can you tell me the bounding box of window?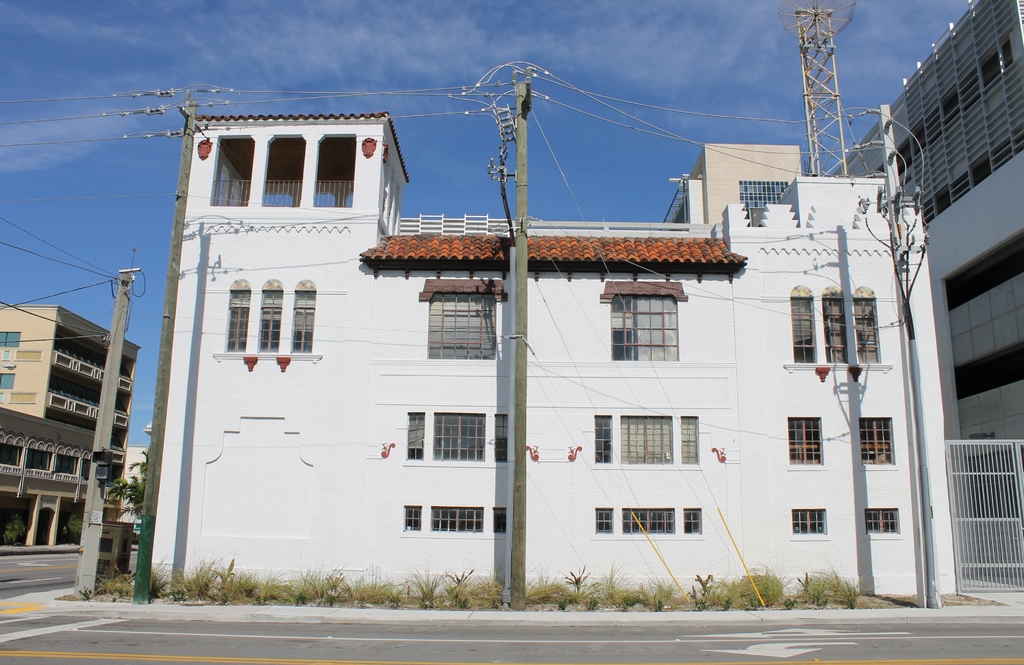
left=399, top=409, right=429, bottom=465.
